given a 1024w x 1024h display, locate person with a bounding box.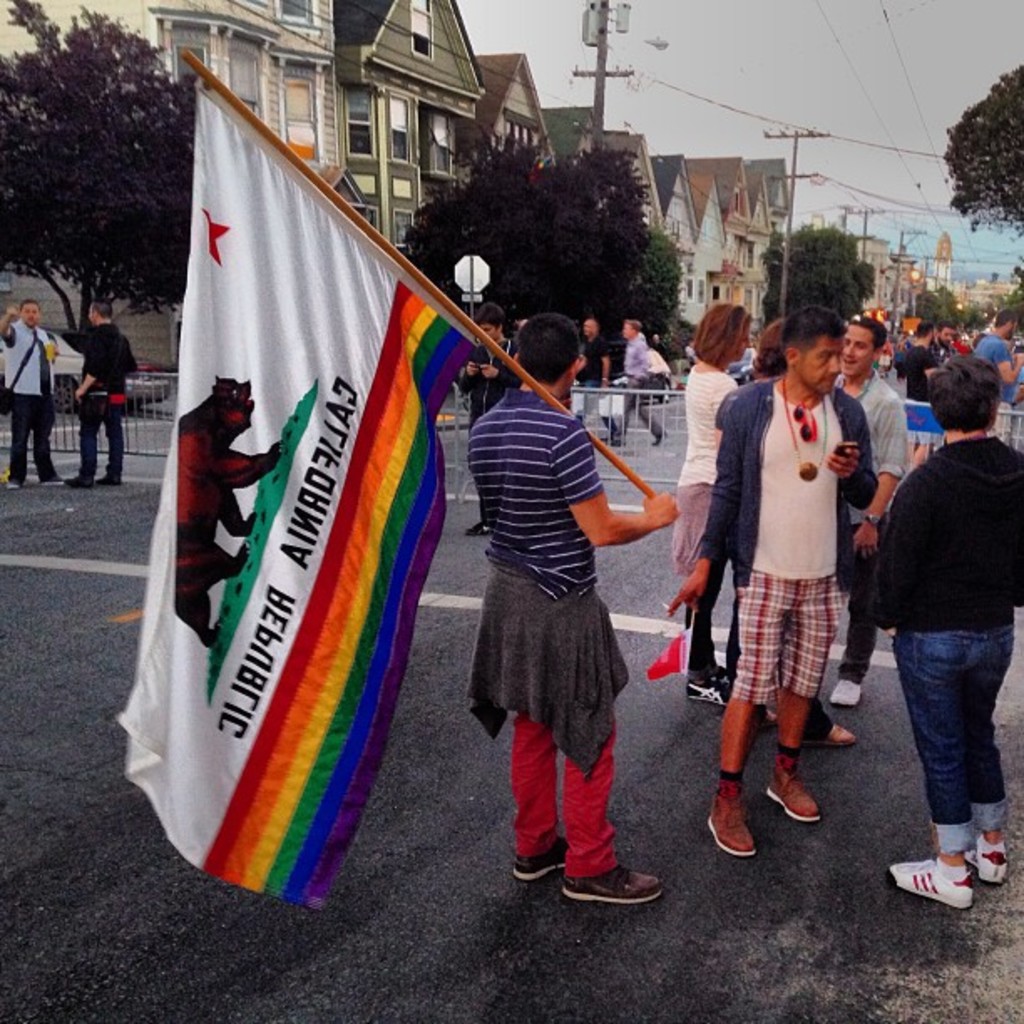
Located: [935, 318, 955, 360].
